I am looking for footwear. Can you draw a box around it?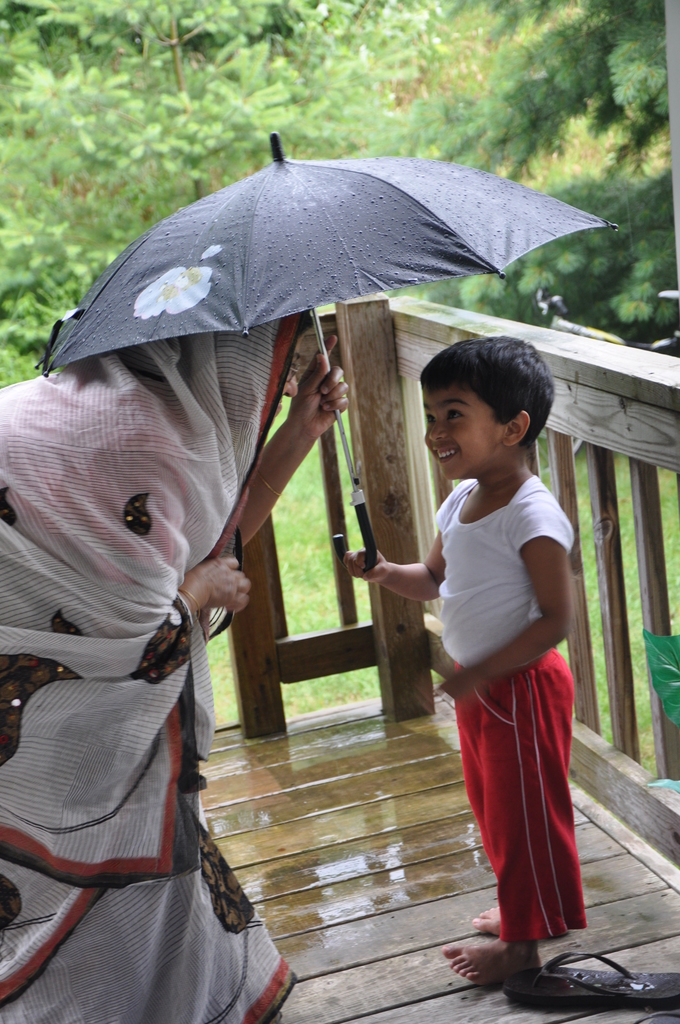
Sure, the bounding box is bbox(508, 952, 679, 1010).
